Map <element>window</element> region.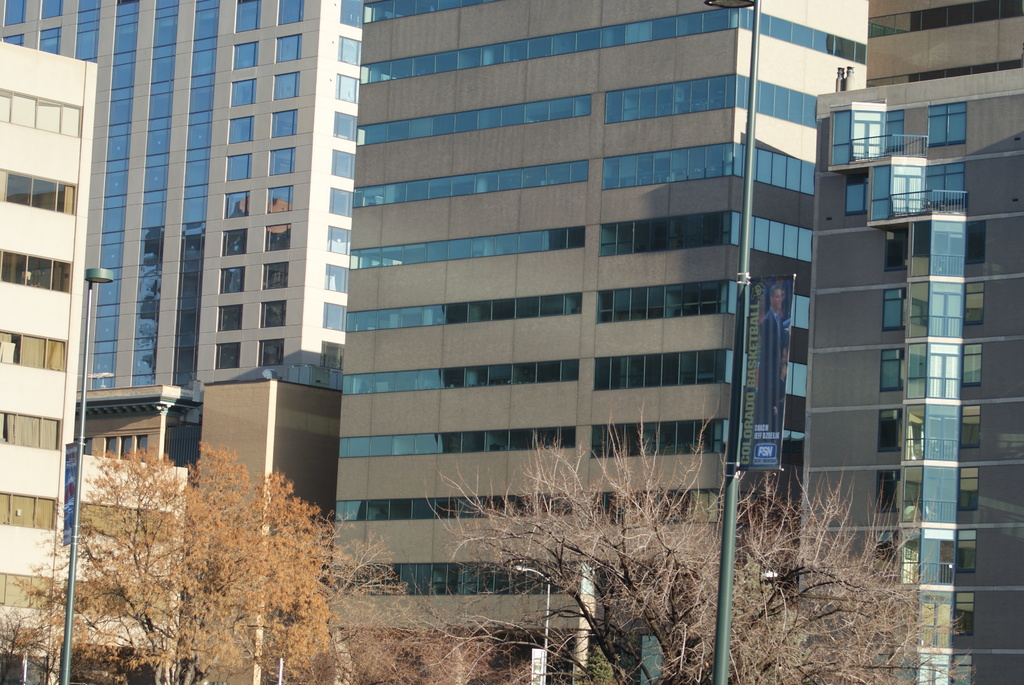
Mapped to locate(227, 116, 252, 146).
